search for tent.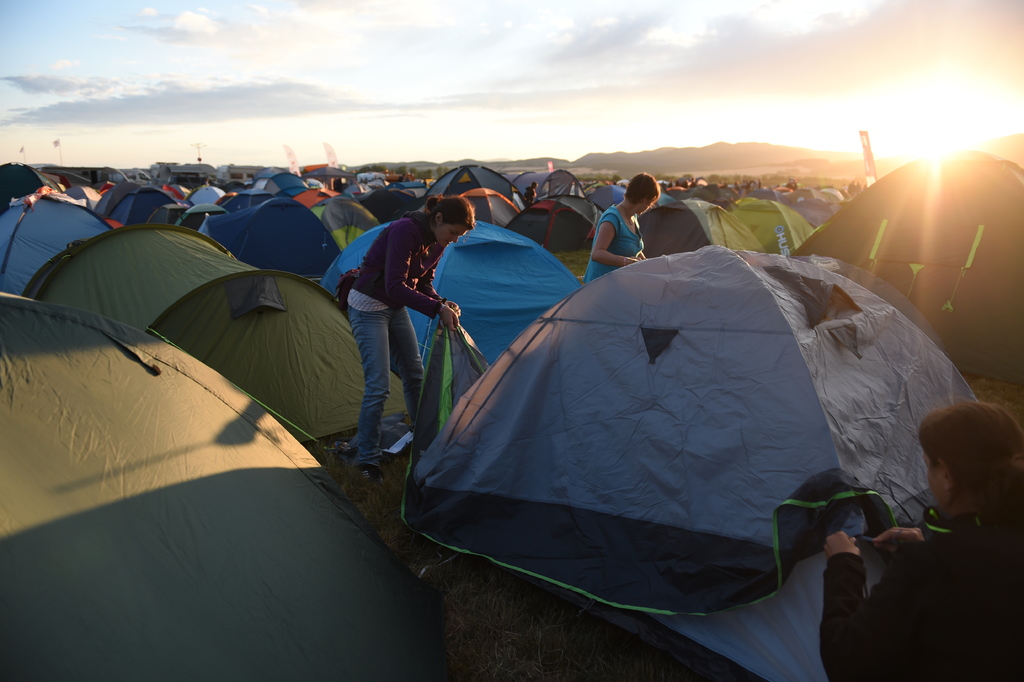
Found at 634:195:755:256.
